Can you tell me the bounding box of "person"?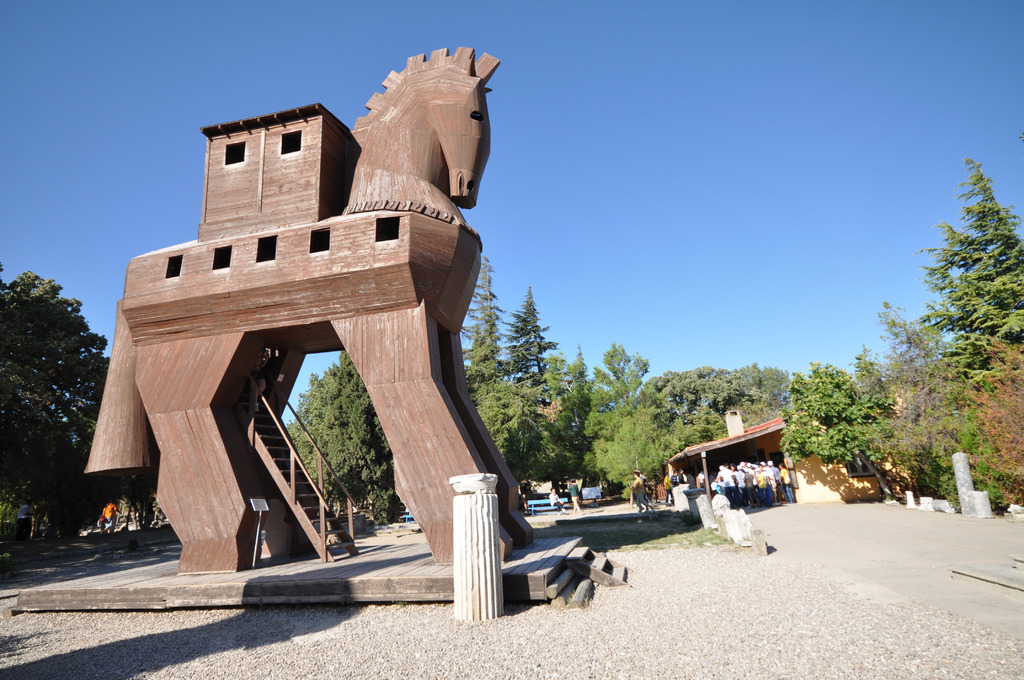
569/482/585/513.
